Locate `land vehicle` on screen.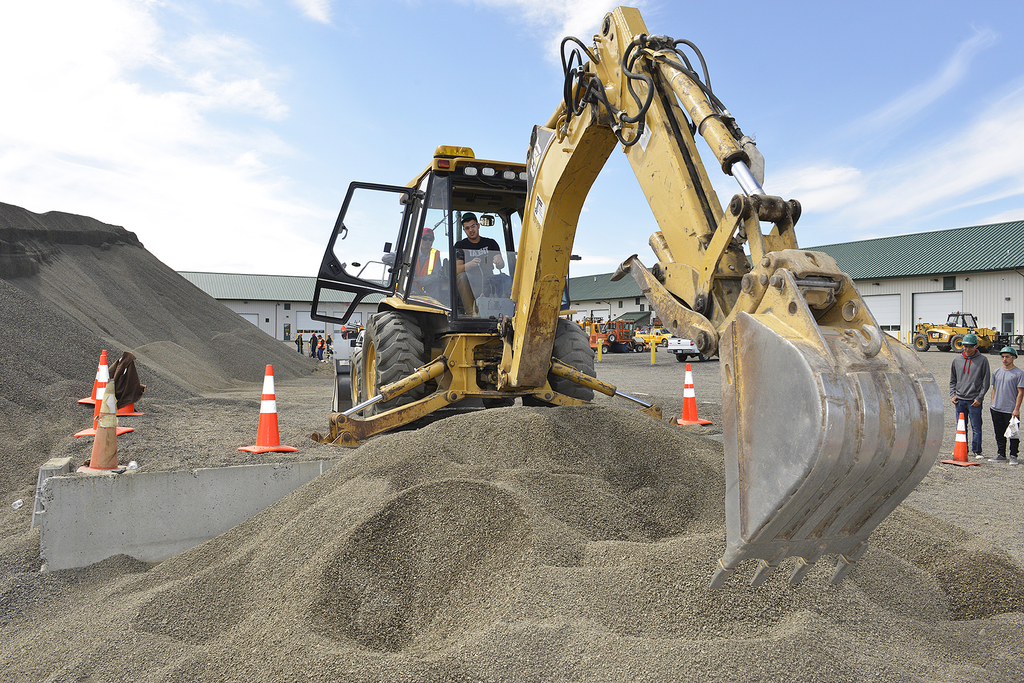
On screen at bbox=[635, 325, 670, 347].
